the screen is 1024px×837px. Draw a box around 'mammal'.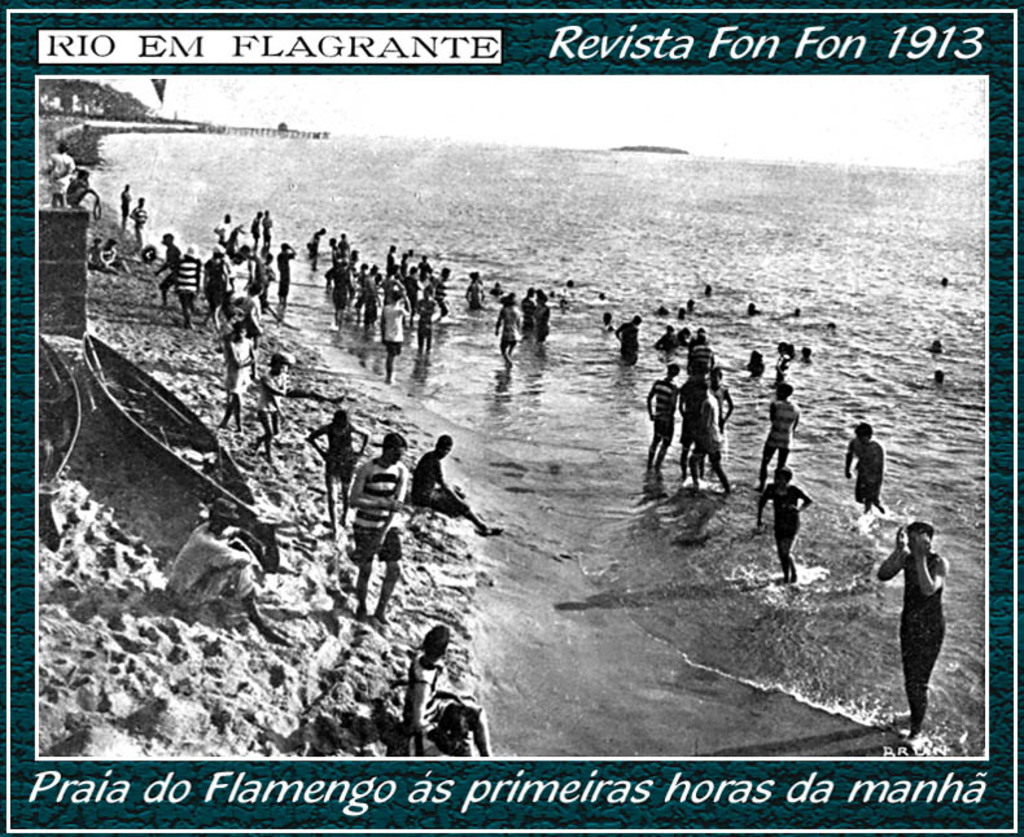
(left=311, top=223, right=329, bottom=244).
